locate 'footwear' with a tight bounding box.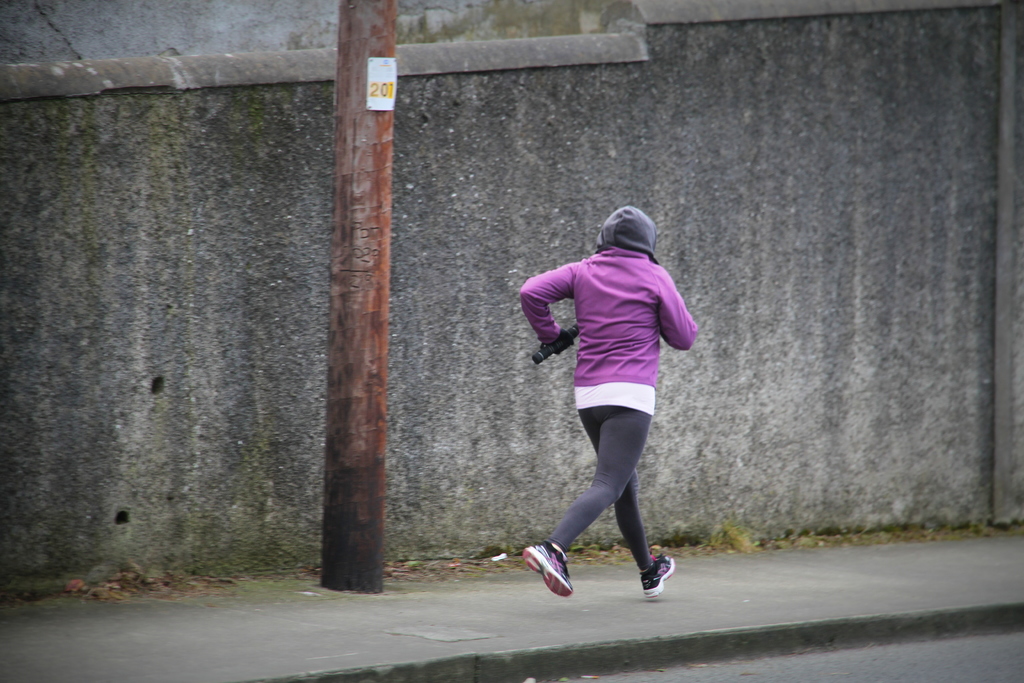
639 550 678 598.
